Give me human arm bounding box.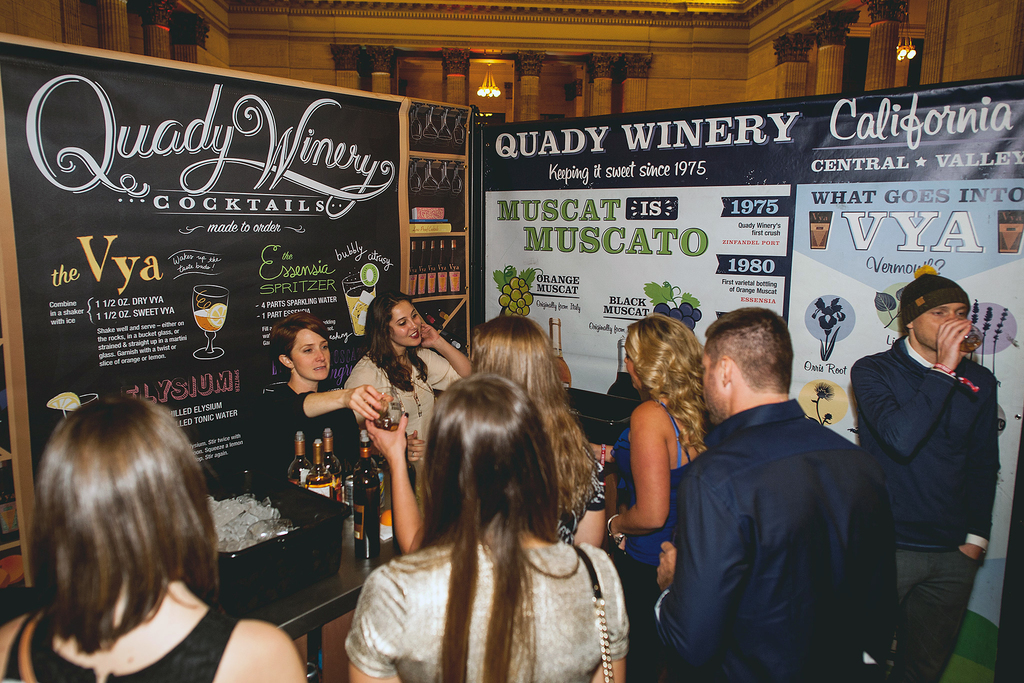
(left=386, top=407, right=422, bottom=558).
